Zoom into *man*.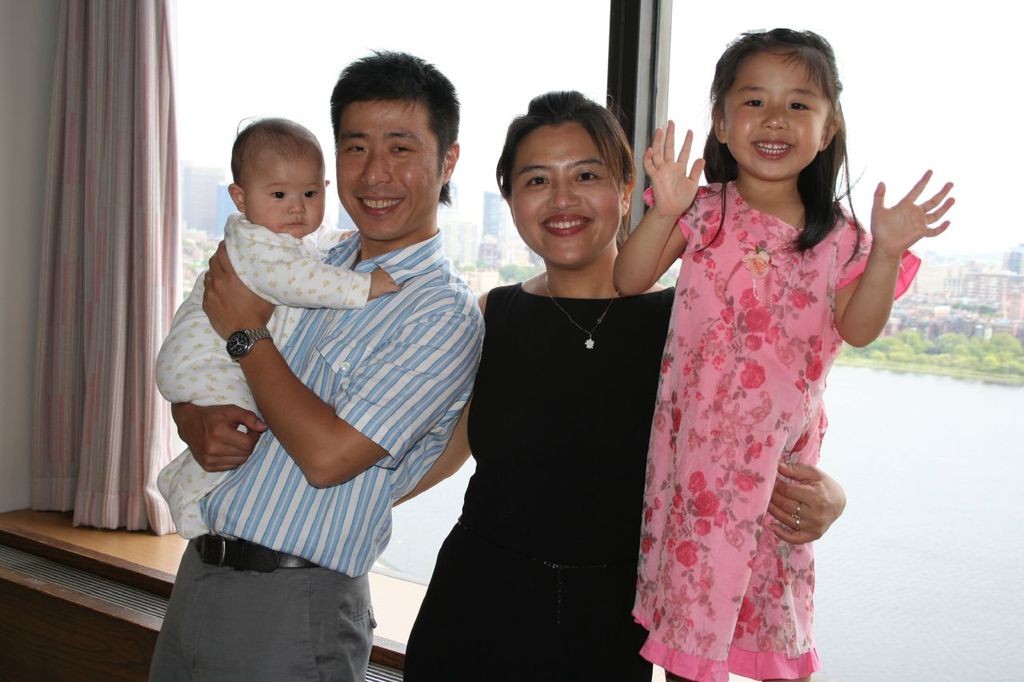
Zoom target: x1=142, y1=59, x2=482, y2=666.
